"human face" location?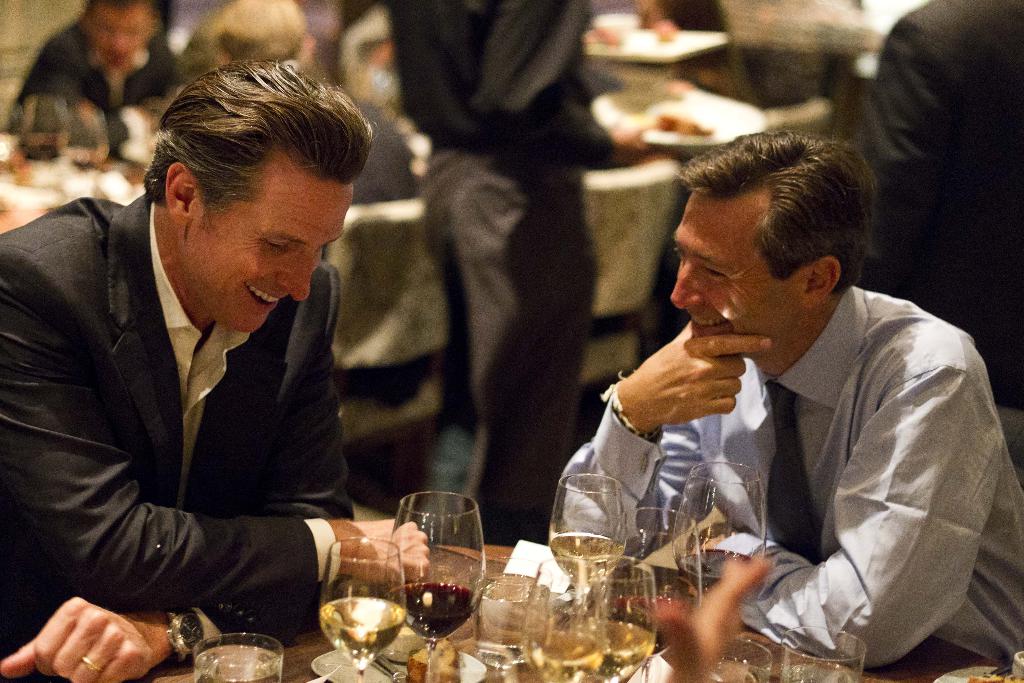
x1=668, y1=195, x2=808, y2=361
